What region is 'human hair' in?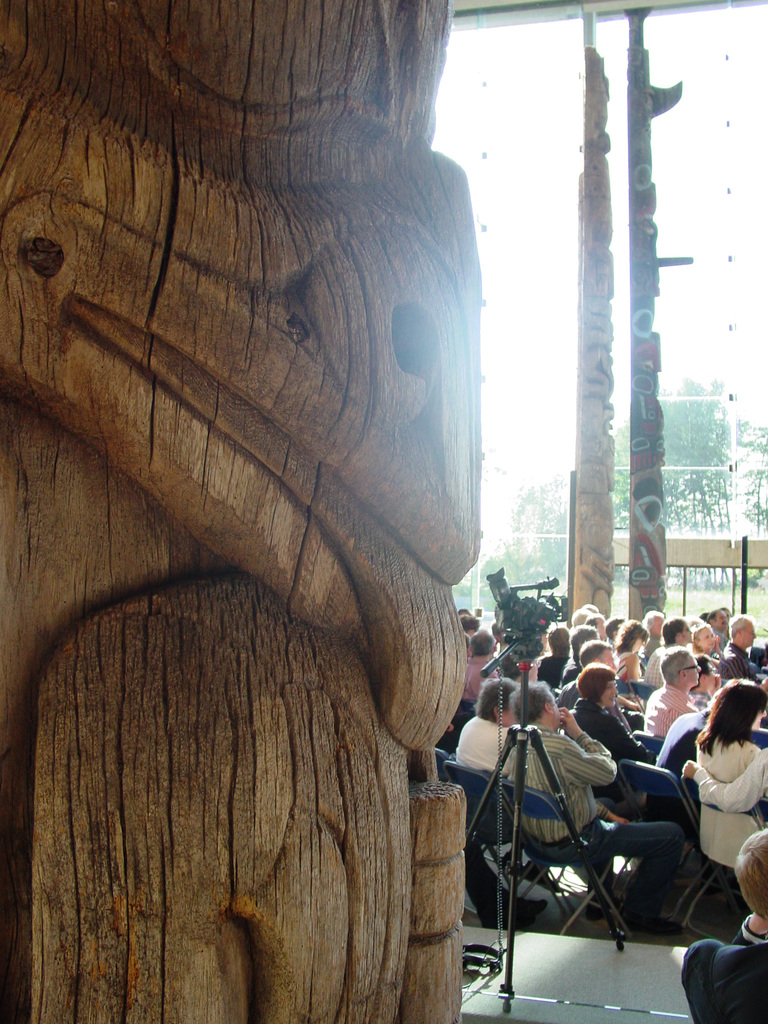
(506,679,553,721).
